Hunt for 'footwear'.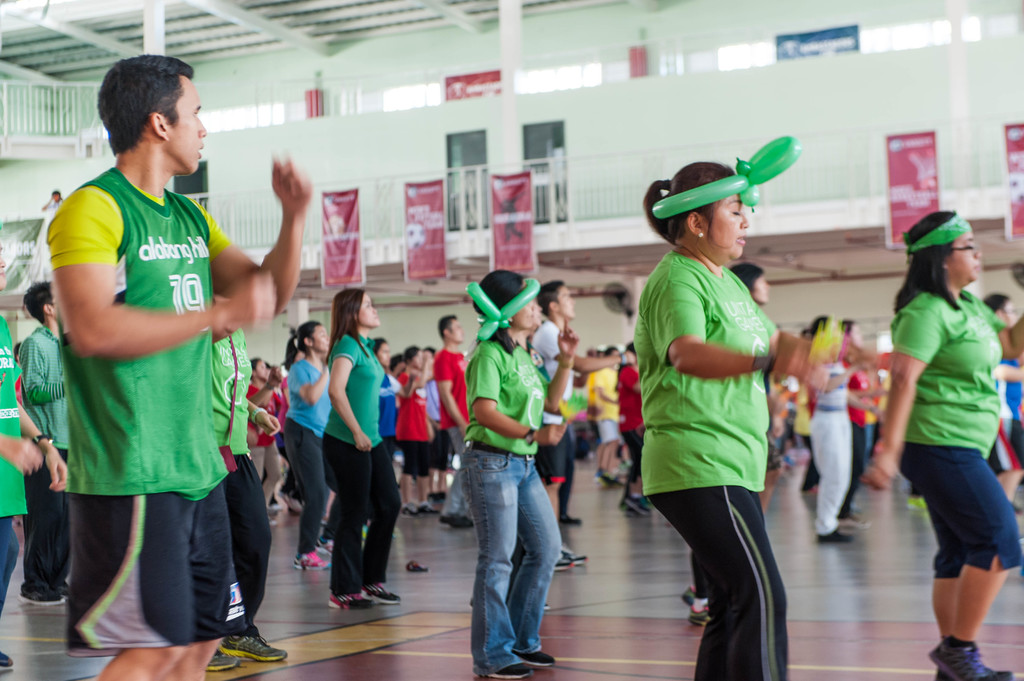
Hunted down at x1=316, y1=531, x2=336, y2=558.
